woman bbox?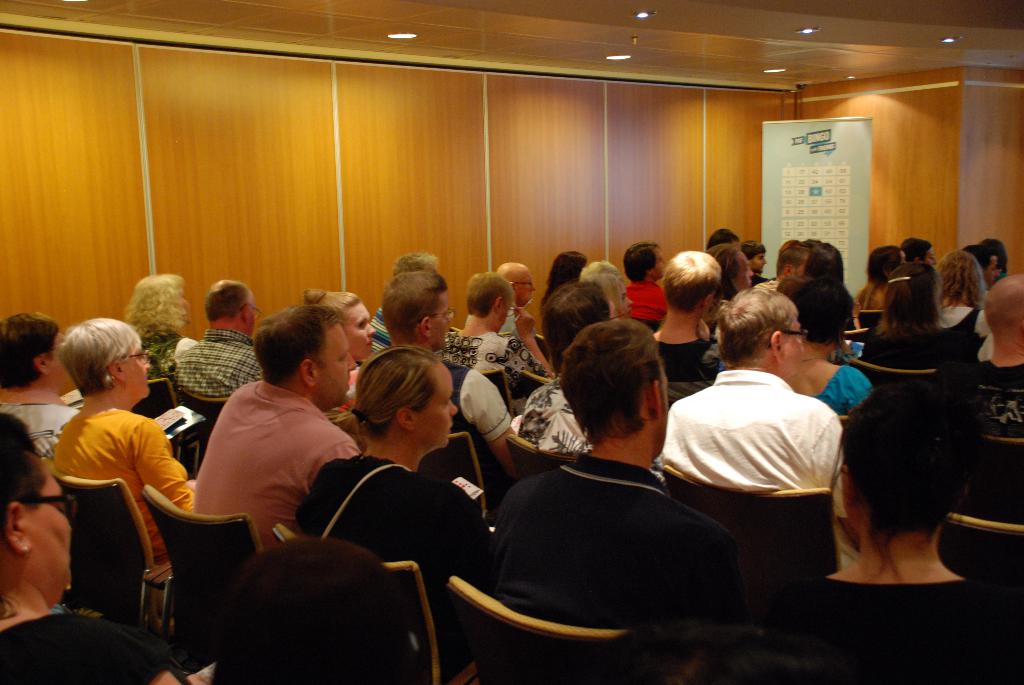
785/384/1023/684
